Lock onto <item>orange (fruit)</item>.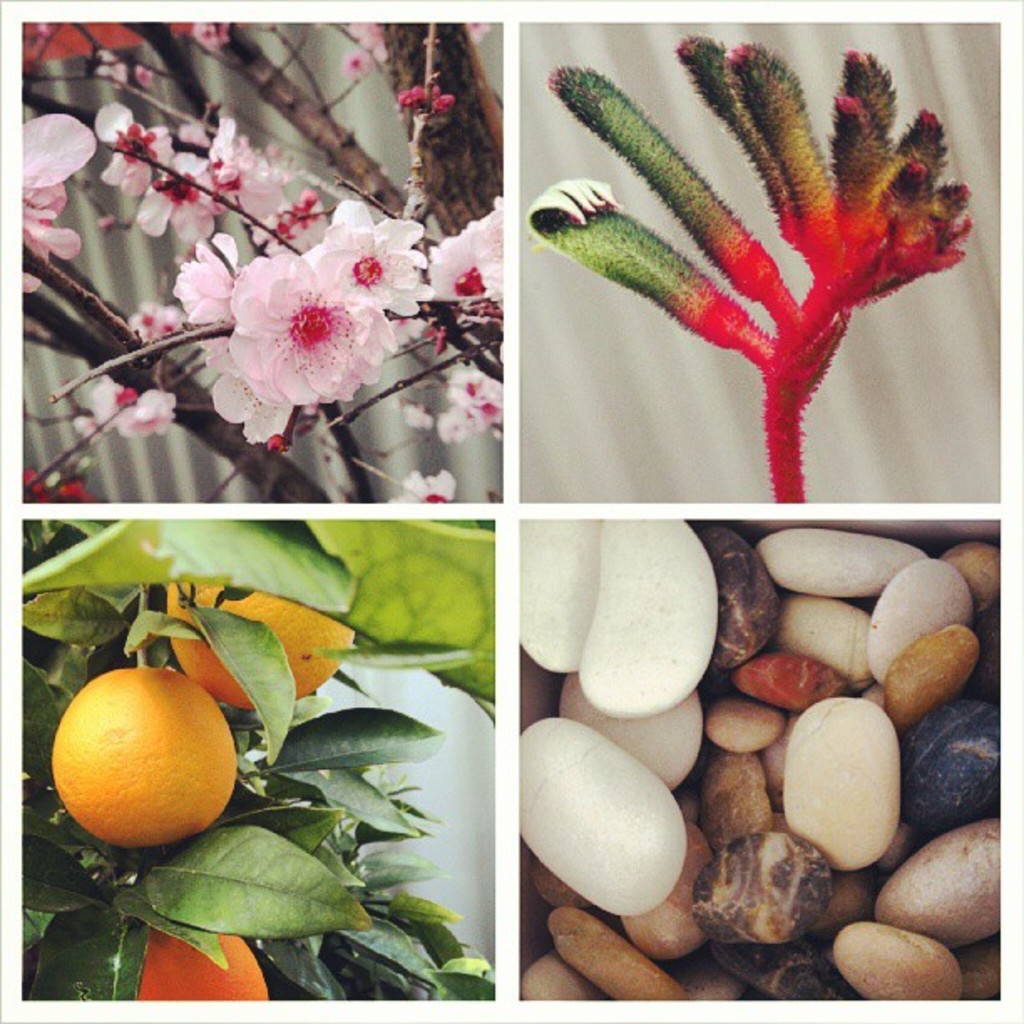
Locked: {"x1": 49, "y1": 666, "x2": 238, "y2": 850}.
